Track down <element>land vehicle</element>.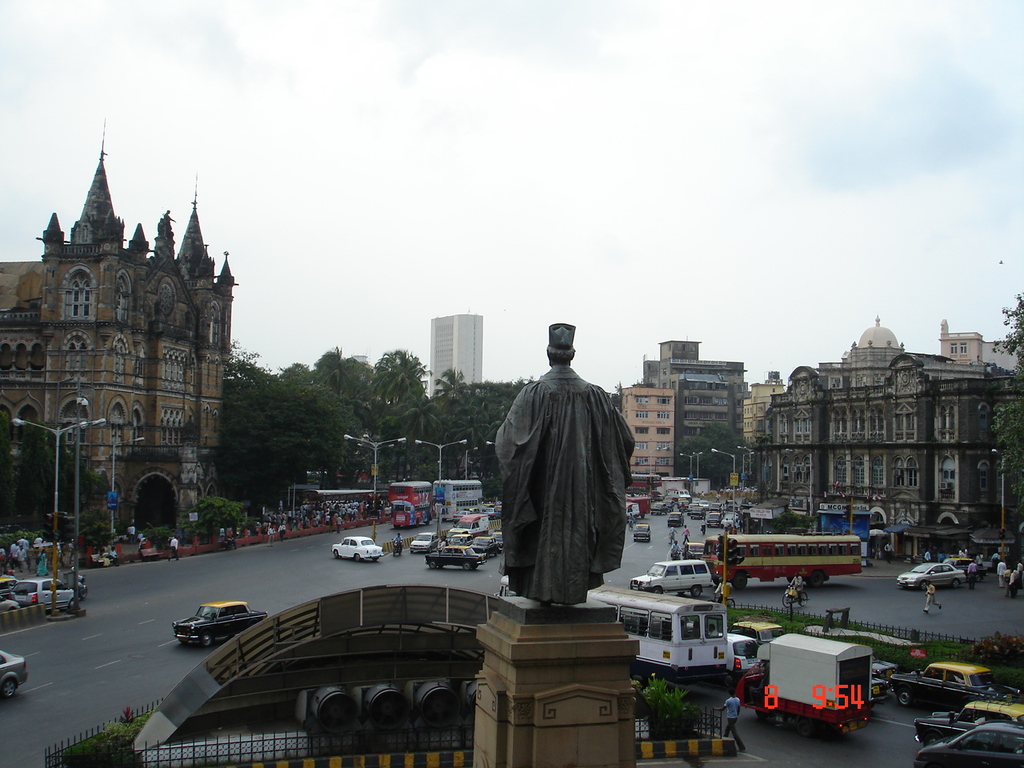
Tracked to BBox(469, 505, 480, 514).
